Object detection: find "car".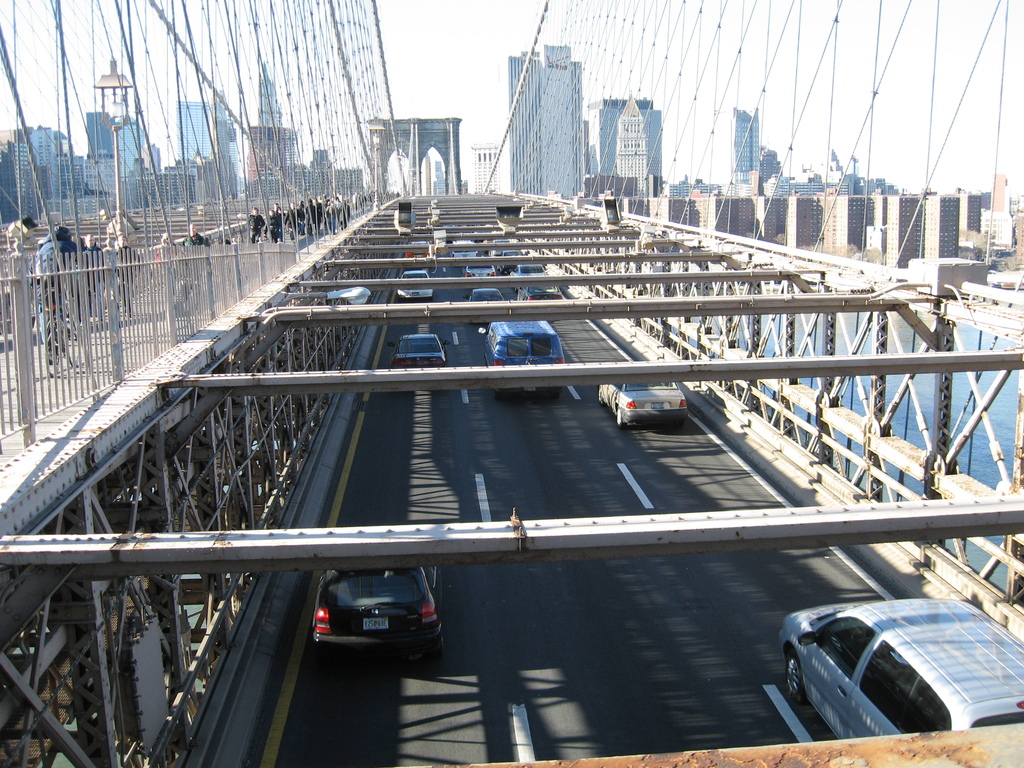
313,564,442,658.
